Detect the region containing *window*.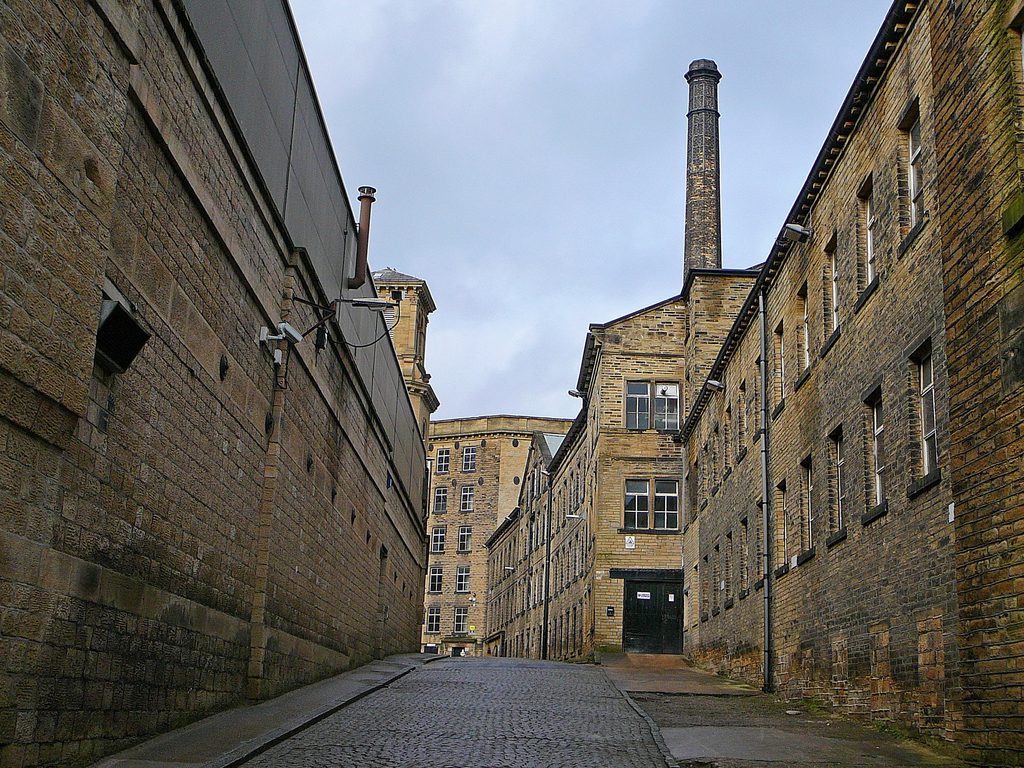
{"x1": 428, "y1": 607, "x2": 436, "y2": 631}.
